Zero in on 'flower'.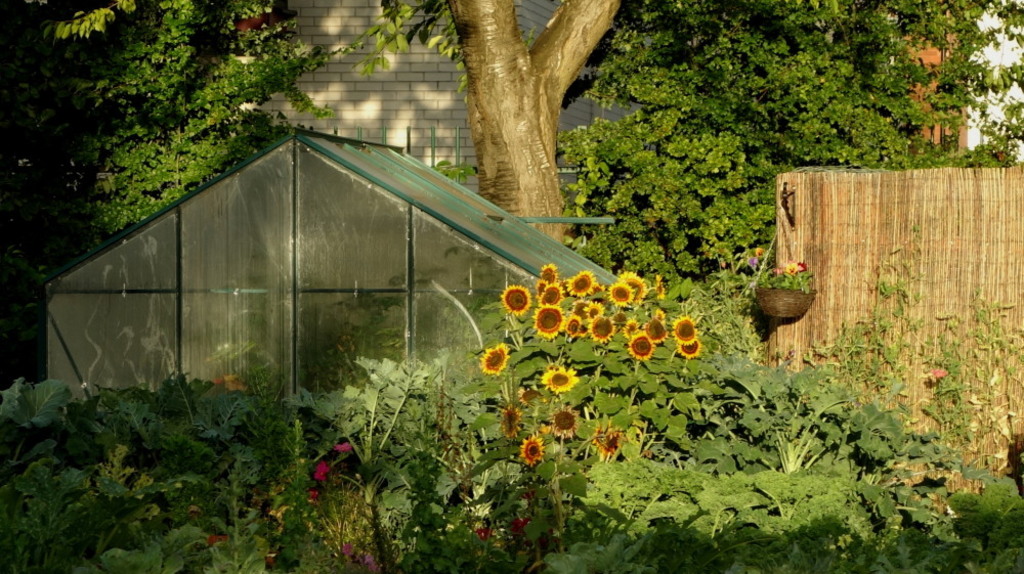
Zeroed in: (480,339,511,377).
